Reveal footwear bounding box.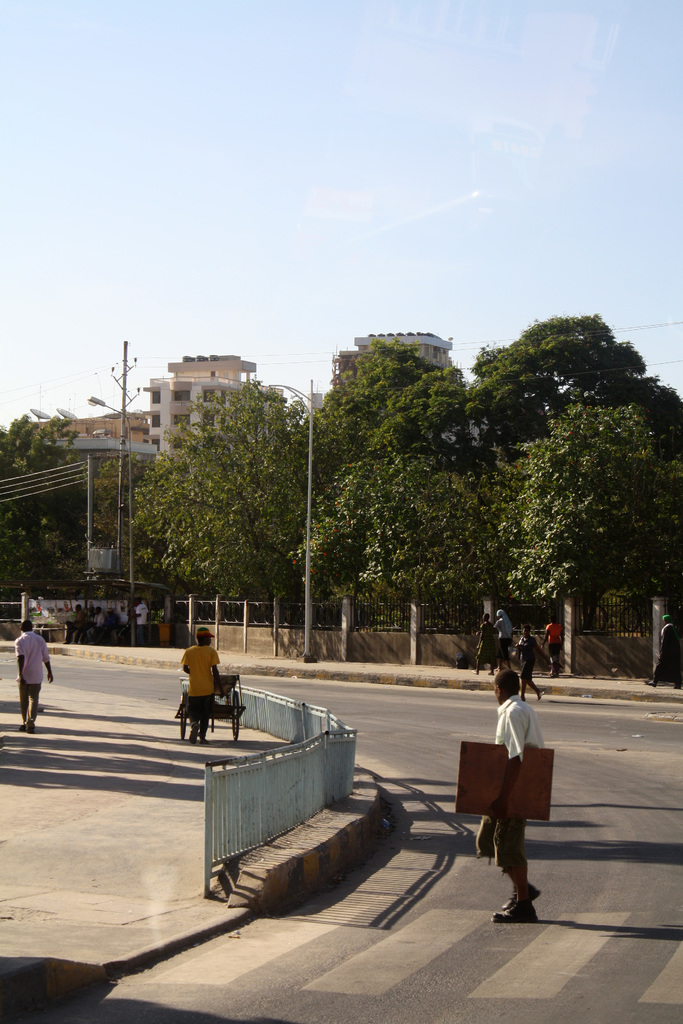
Revealed: [x1=675, y1=685, x2=679, y2=687].
